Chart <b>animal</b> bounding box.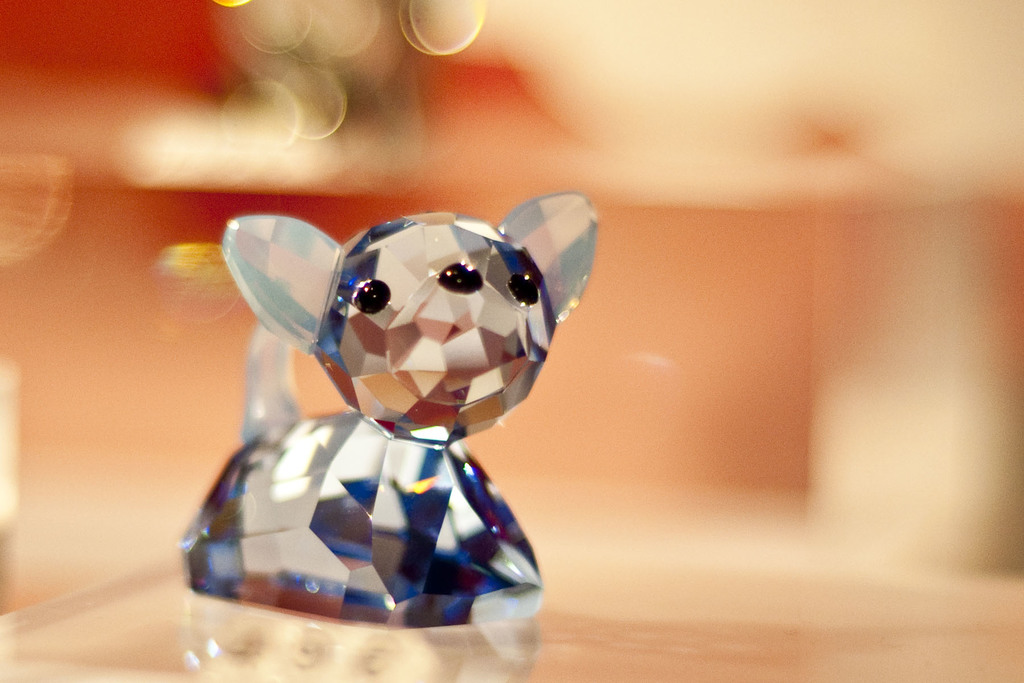
Charted: bbox(88, 192, 644, 621).
